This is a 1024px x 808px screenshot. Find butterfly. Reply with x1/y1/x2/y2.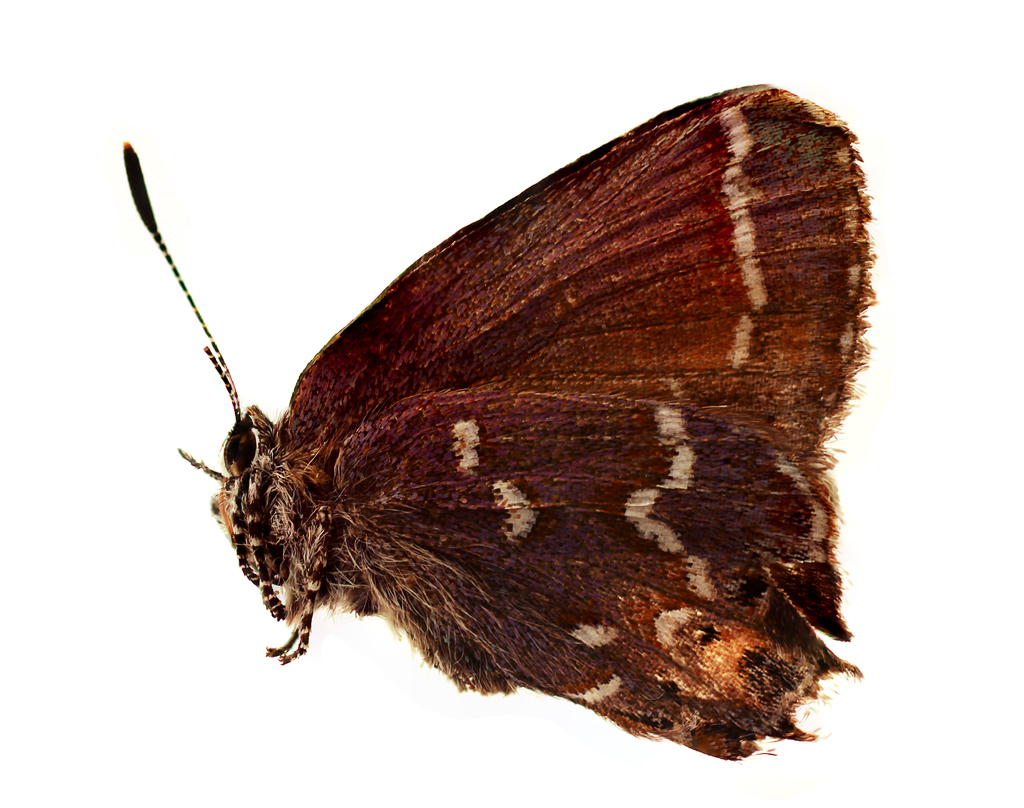
81/61/927/763.
